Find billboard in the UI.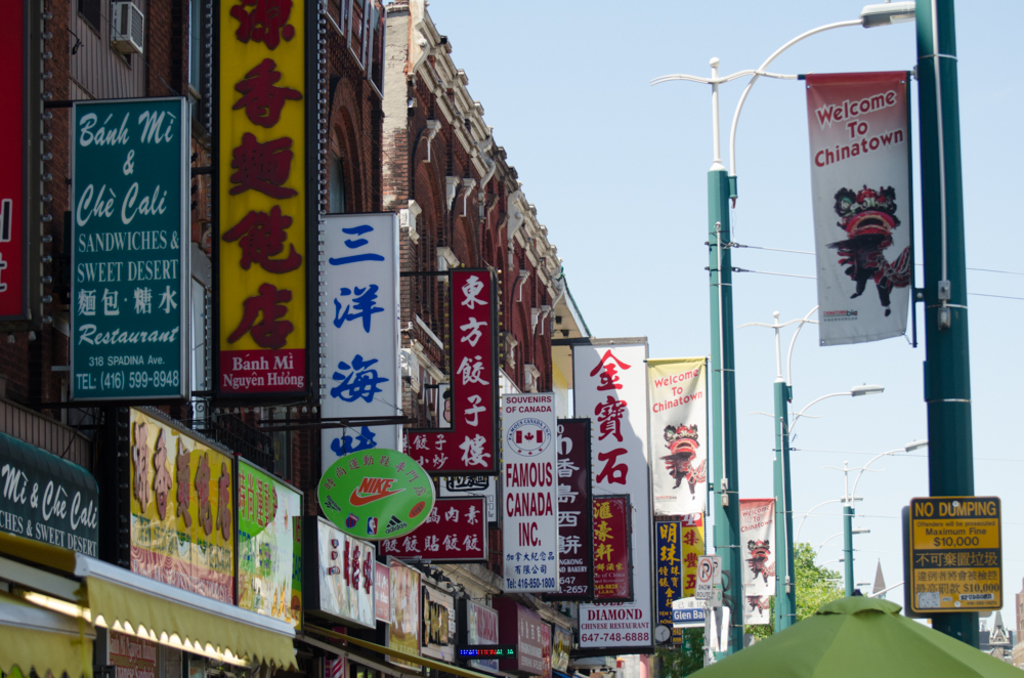
UI element at <region>316, 521, 370, 623</region>.
